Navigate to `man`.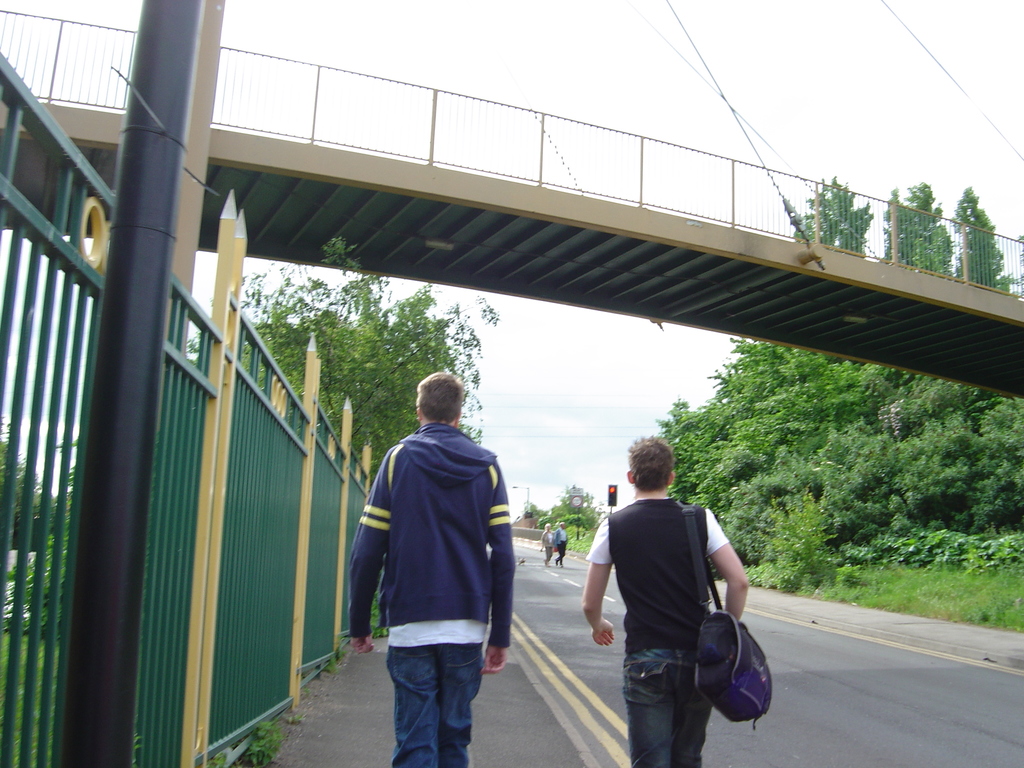
Navigation target: select_region(351, 368, 516, 767).
